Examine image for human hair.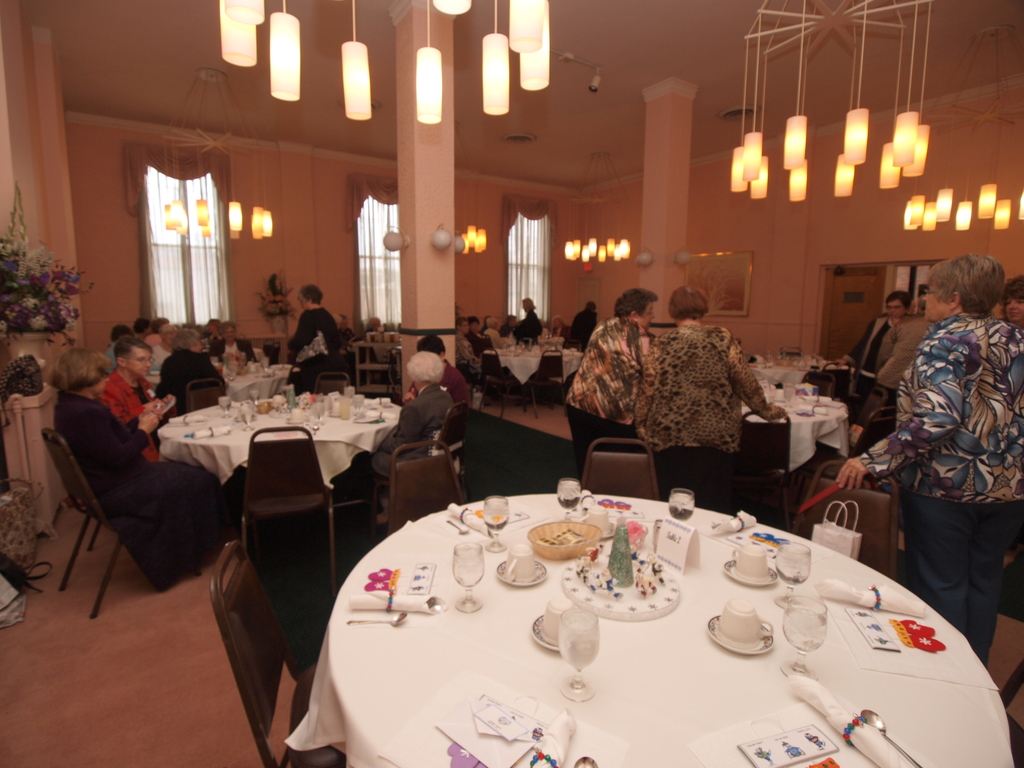
Examination result: <region>149, 317, 169, 333</region>.
